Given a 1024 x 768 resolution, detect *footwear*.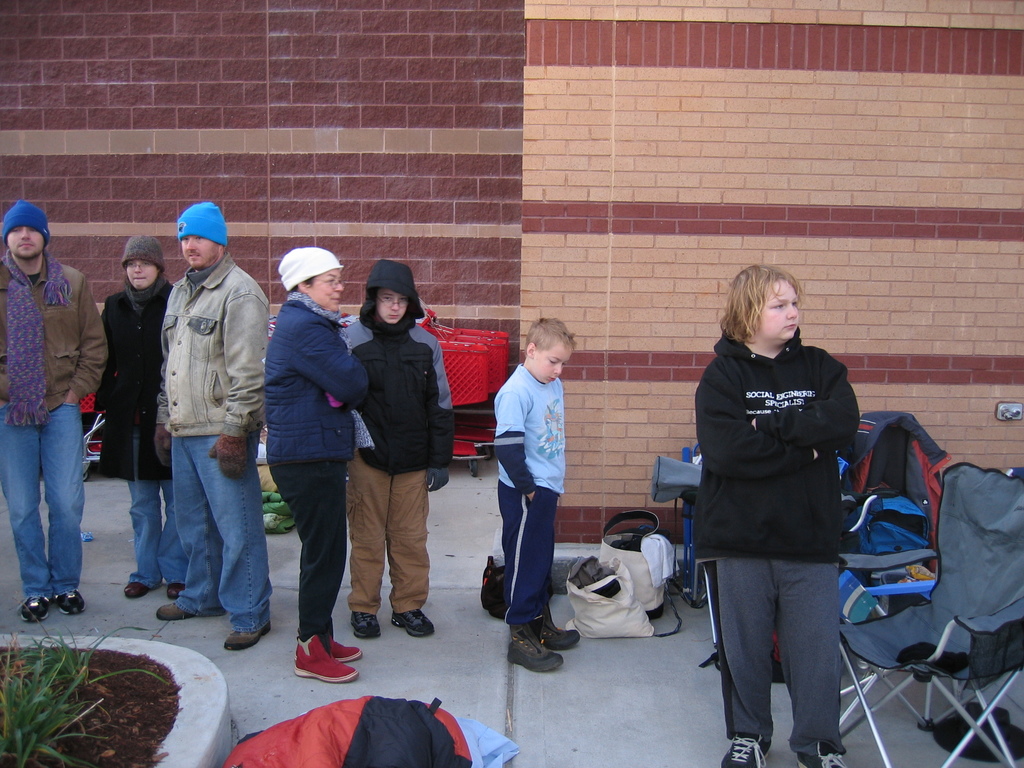
crop(719, 729, 778, 767).
